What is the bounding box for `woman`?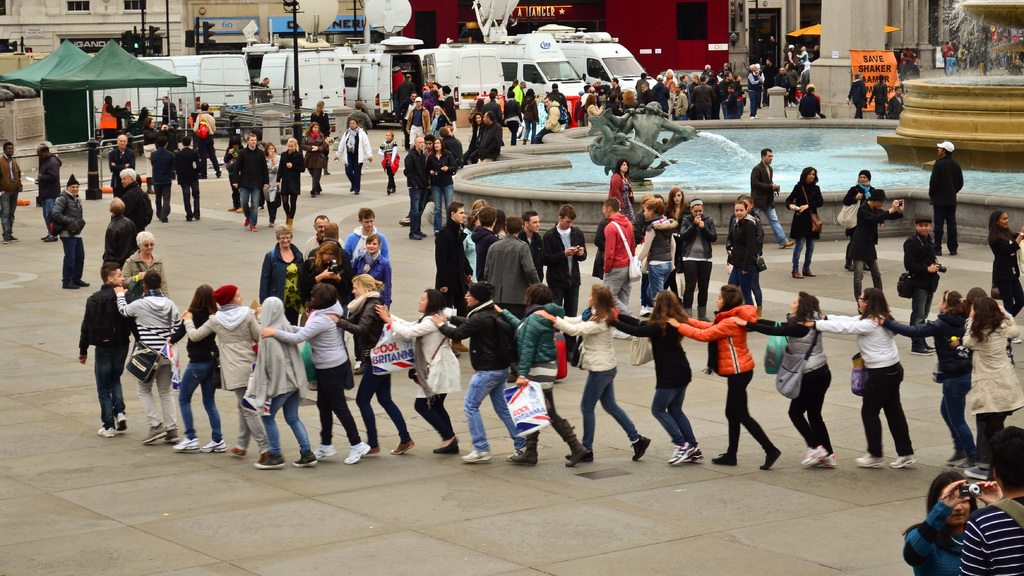
[left=677, top=74, right=694, bottom=110].
